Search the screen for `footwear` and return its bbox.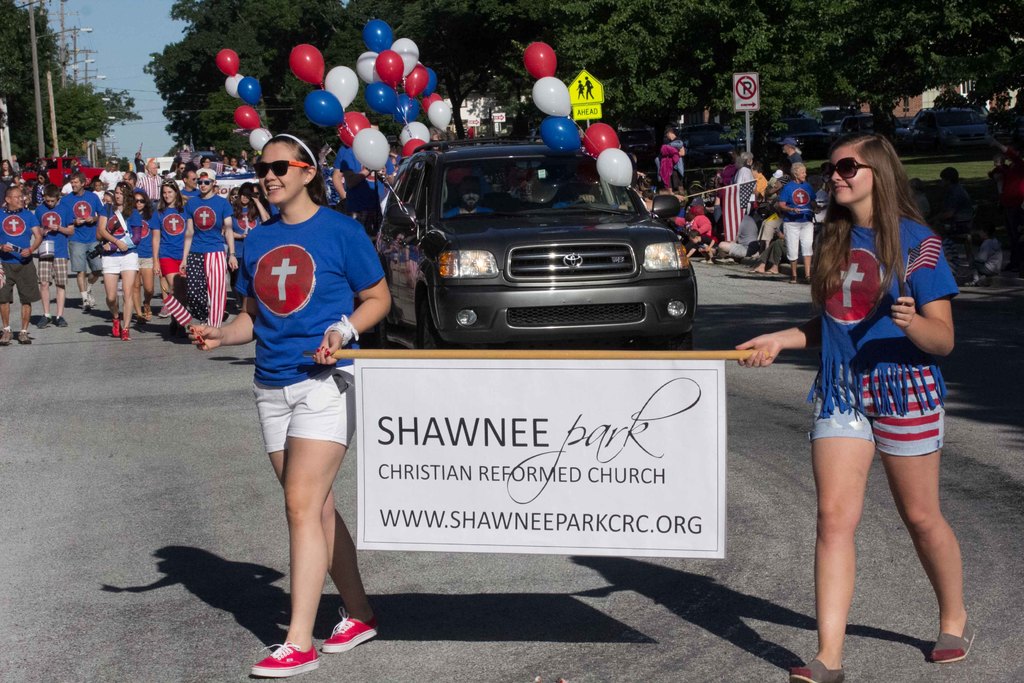
Found: box(109, 319, 120, 336).
